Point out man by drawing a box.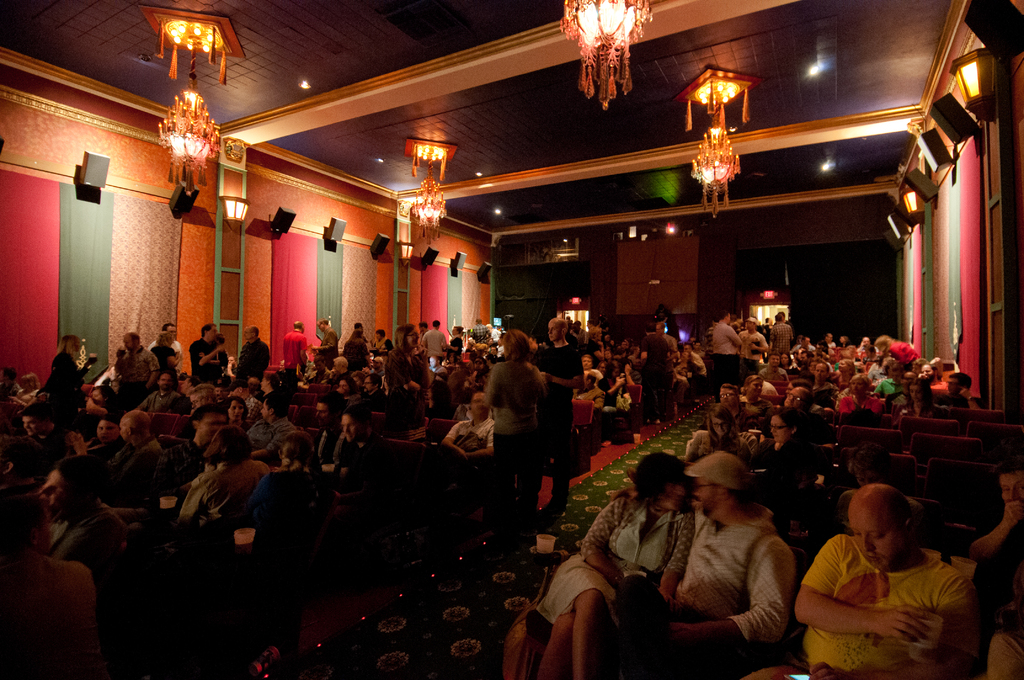
<region>120, 408, 168, 482</region>.
